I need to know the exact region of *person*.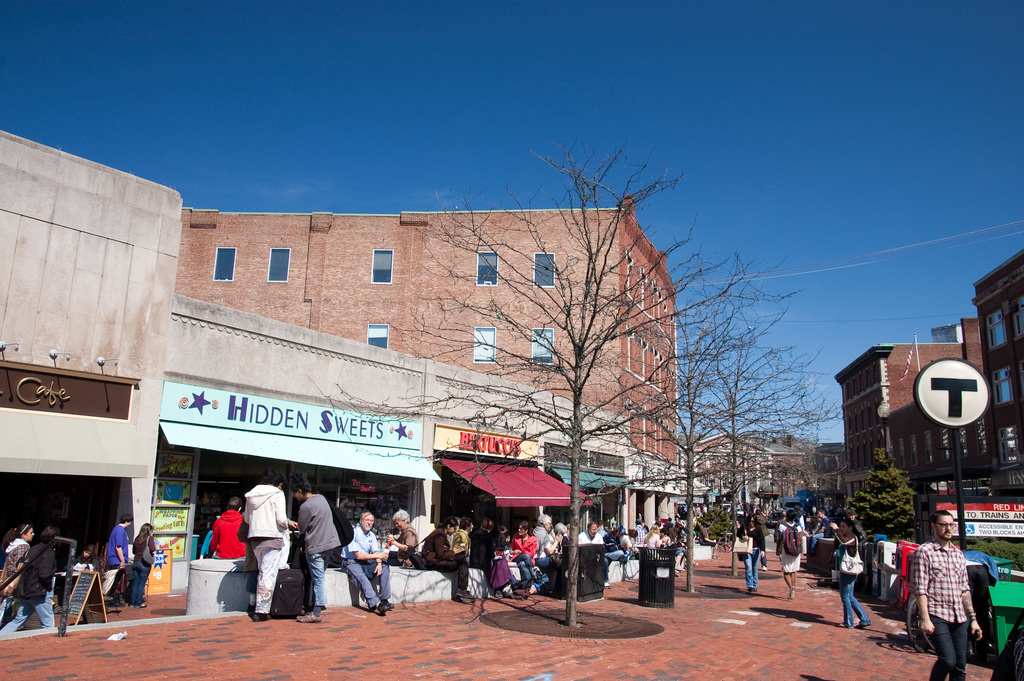
Region: select_region(131, 520, 158, 607).
